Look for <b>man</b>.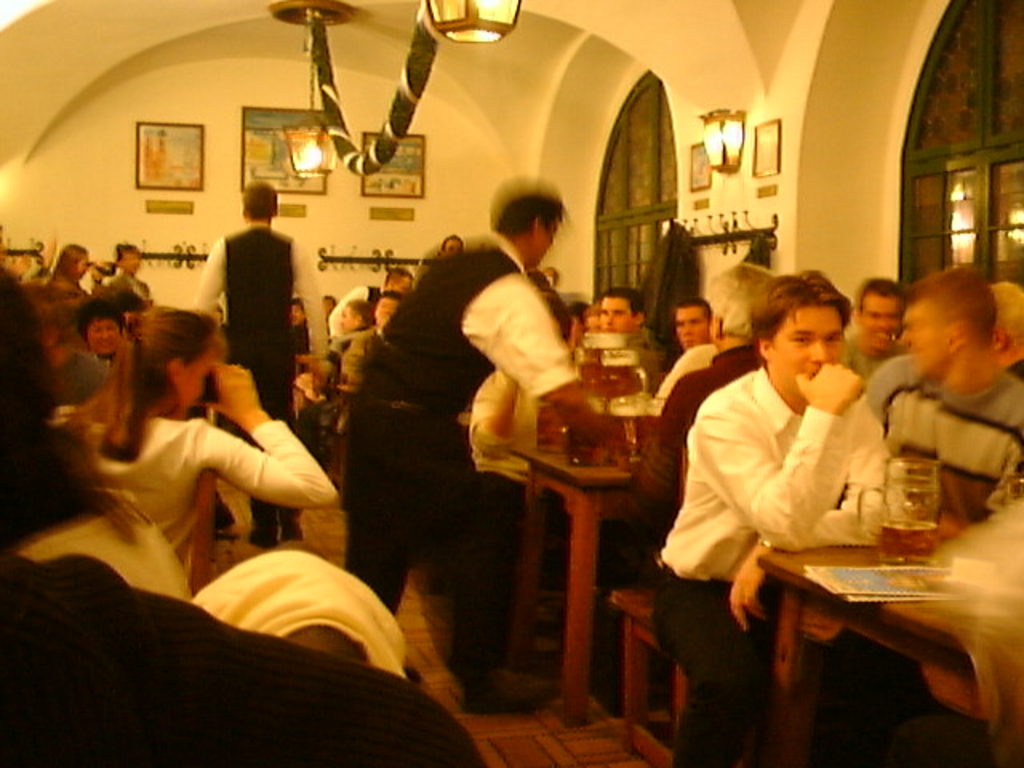
Found: [654,264,894,766].
